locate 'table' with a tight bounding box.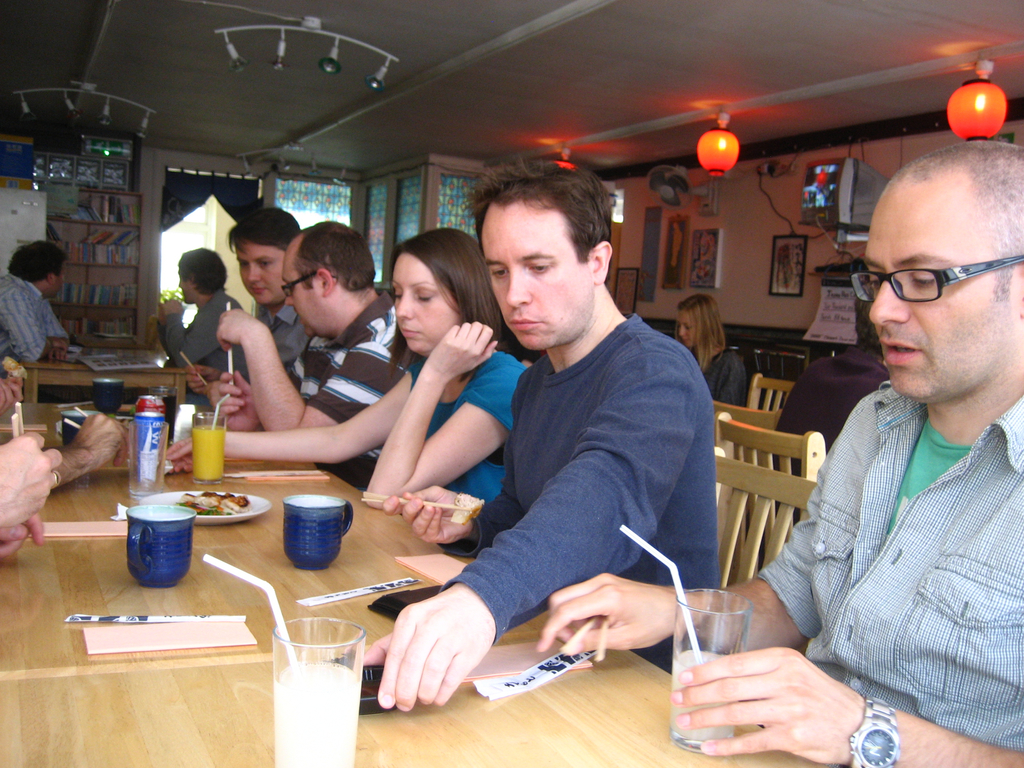
left=0, top=424, right=952, bottom=767.
